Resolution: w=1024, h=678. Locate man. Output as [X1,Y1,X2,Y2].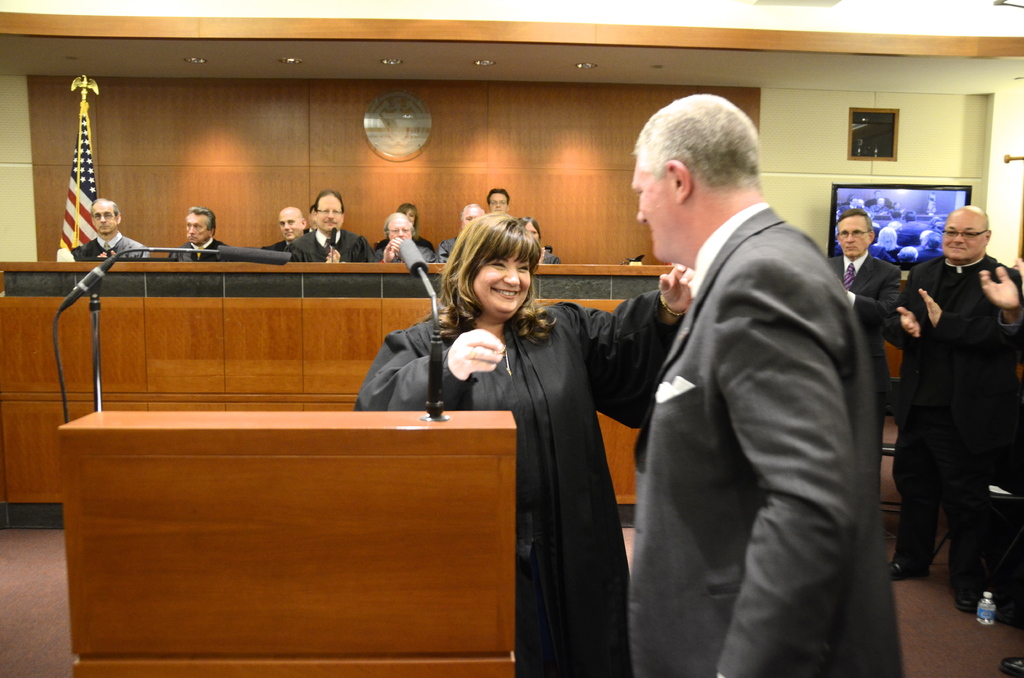
[821,206,905,500].
